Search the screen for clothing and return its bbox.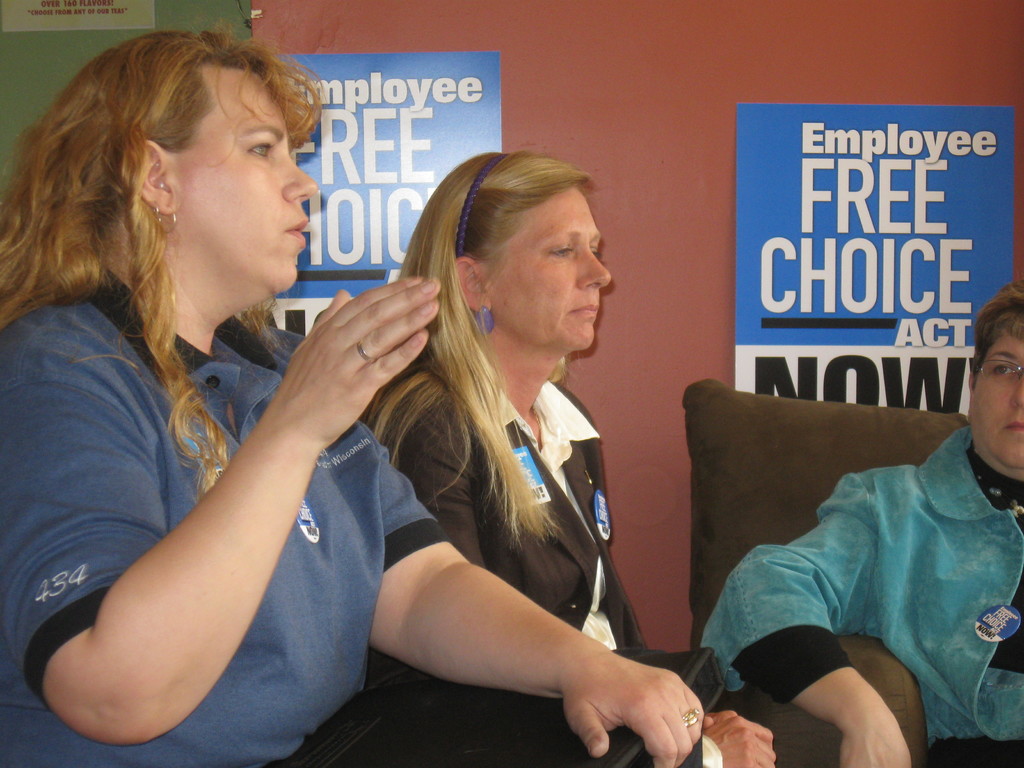
Found: pyautogui.locateOnScreen(707, 433, 1023, 764).
